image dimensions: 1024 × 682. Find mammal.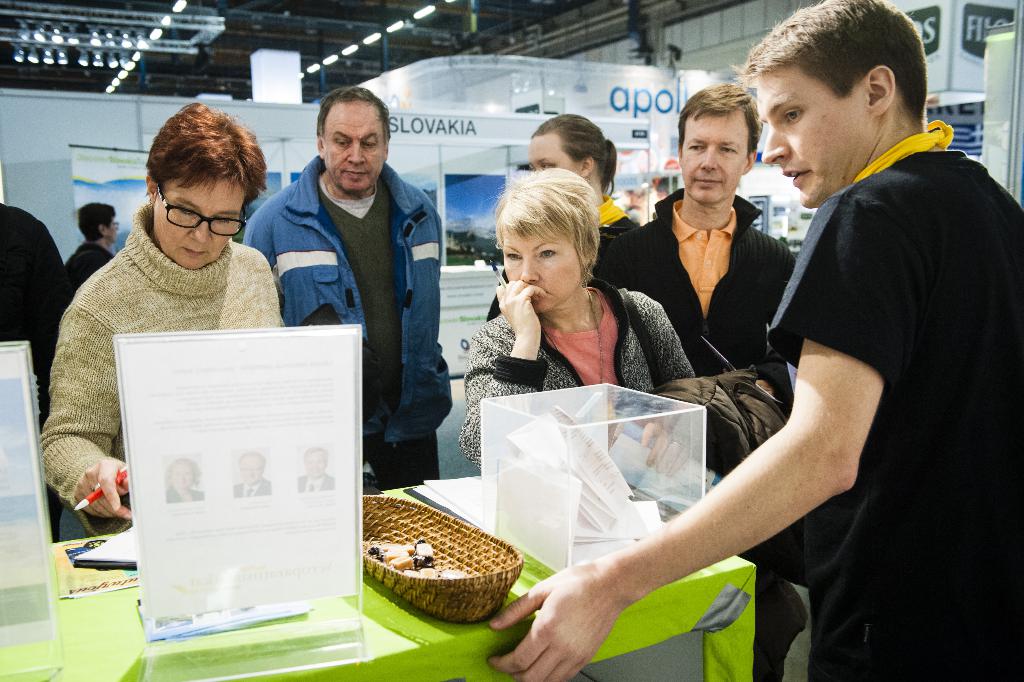
bbox=(452, 167, 693, 480).
